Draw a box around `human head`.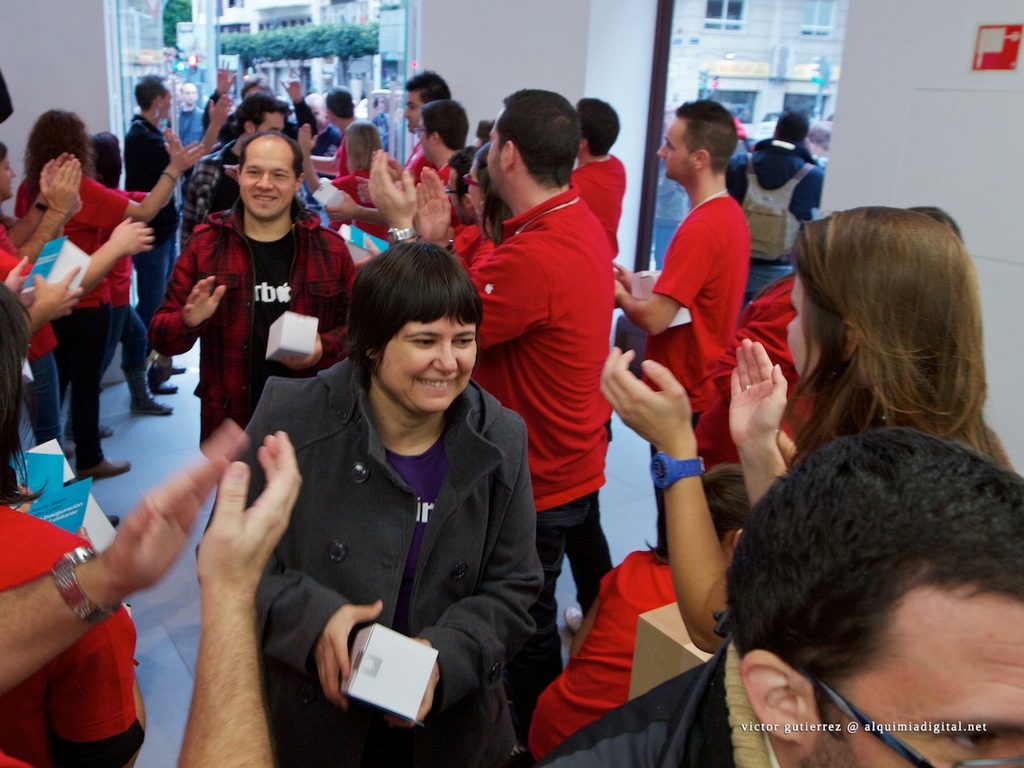
x1=724, y1=425, x2=1023, y2=767.
